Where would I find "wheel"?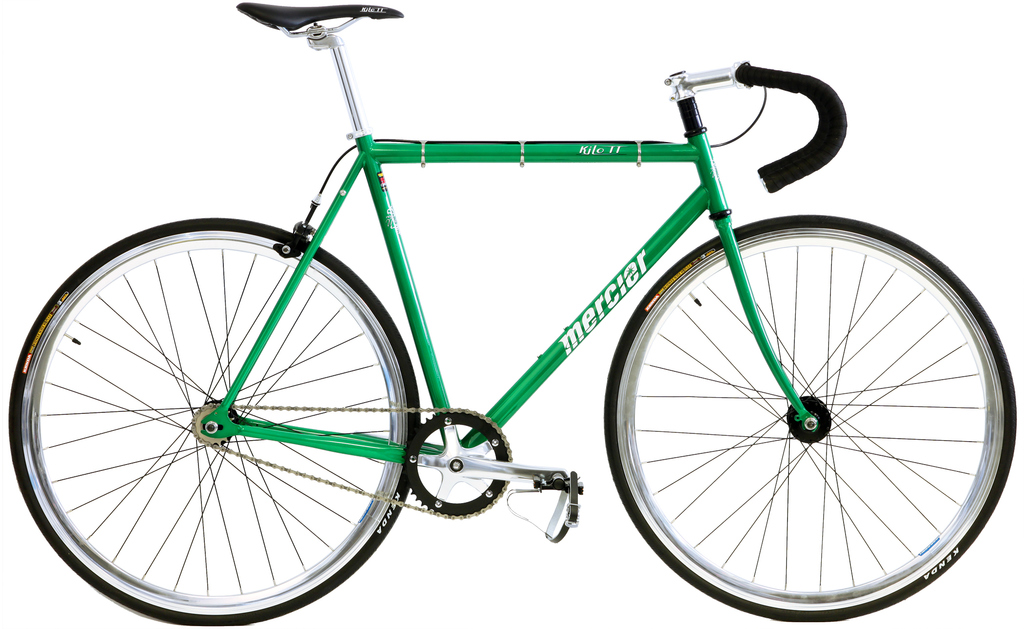
At locate(604, 217, 1010, 622).
